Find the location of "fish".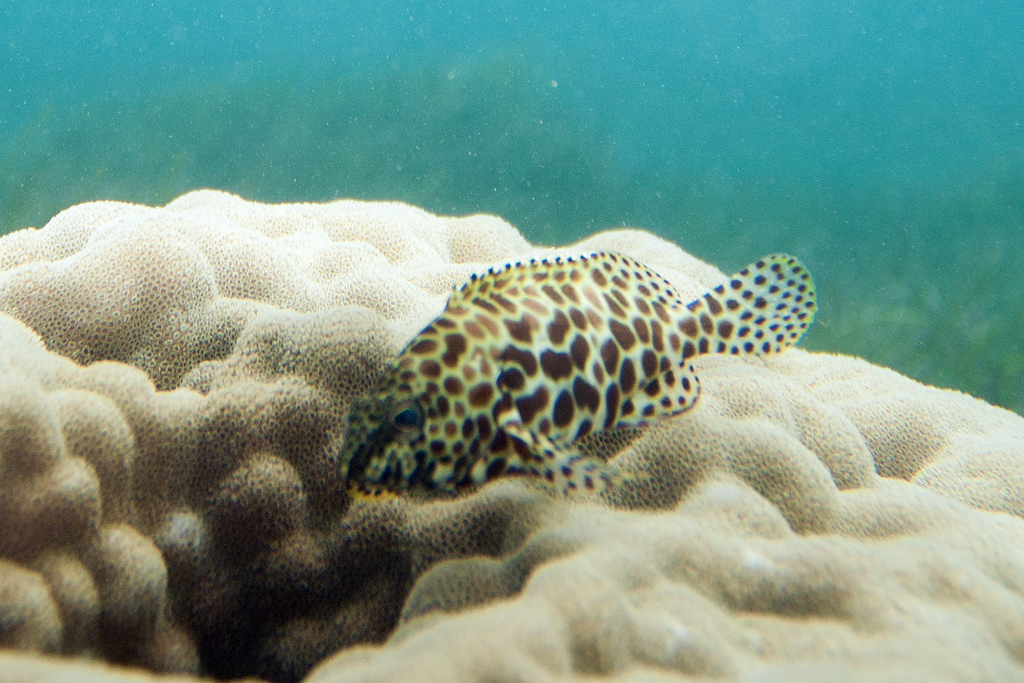
Location: select_region(322, 226, 830, 525).
